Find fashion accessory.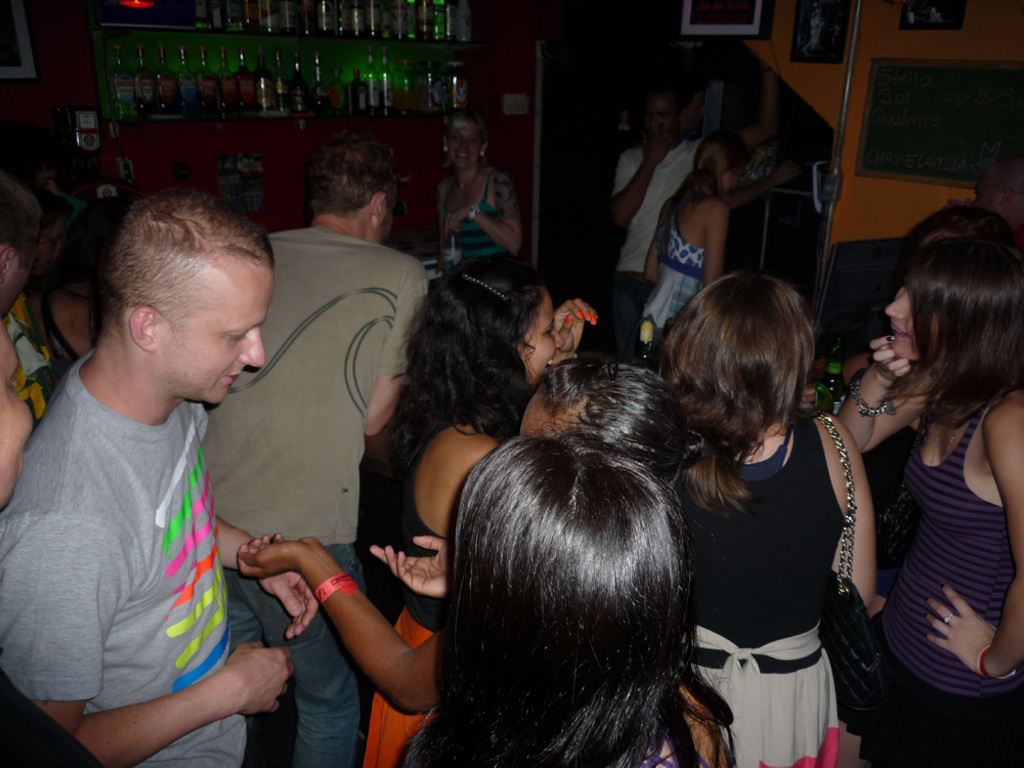
locate(982, 644, 1021, 681).
